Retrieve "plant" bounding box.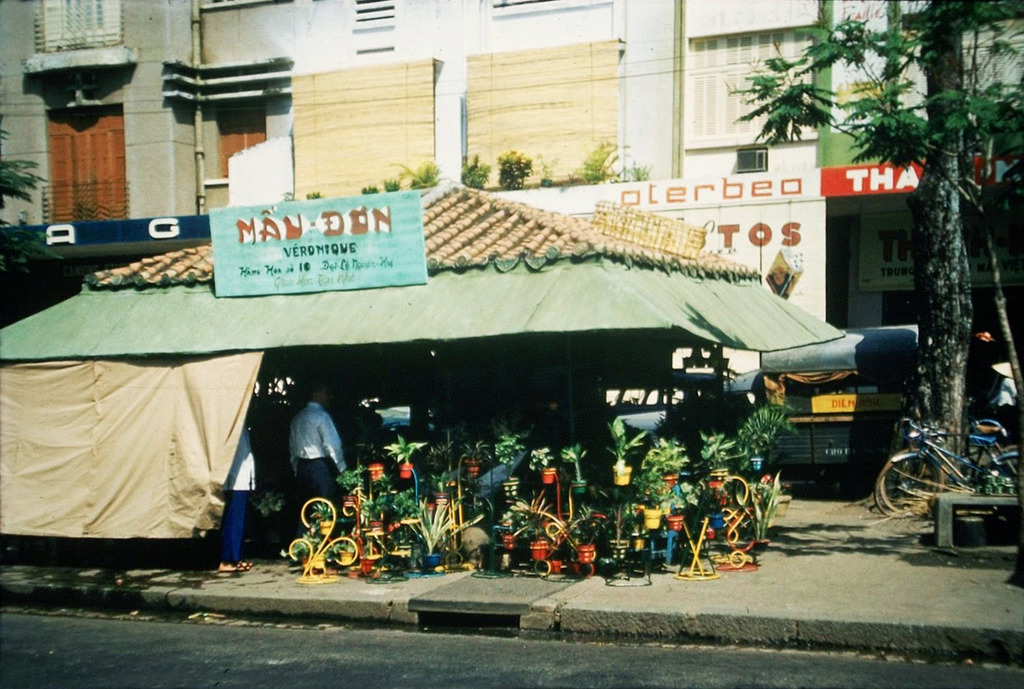
Bounding box: rect(509, 484, 555, 544).
